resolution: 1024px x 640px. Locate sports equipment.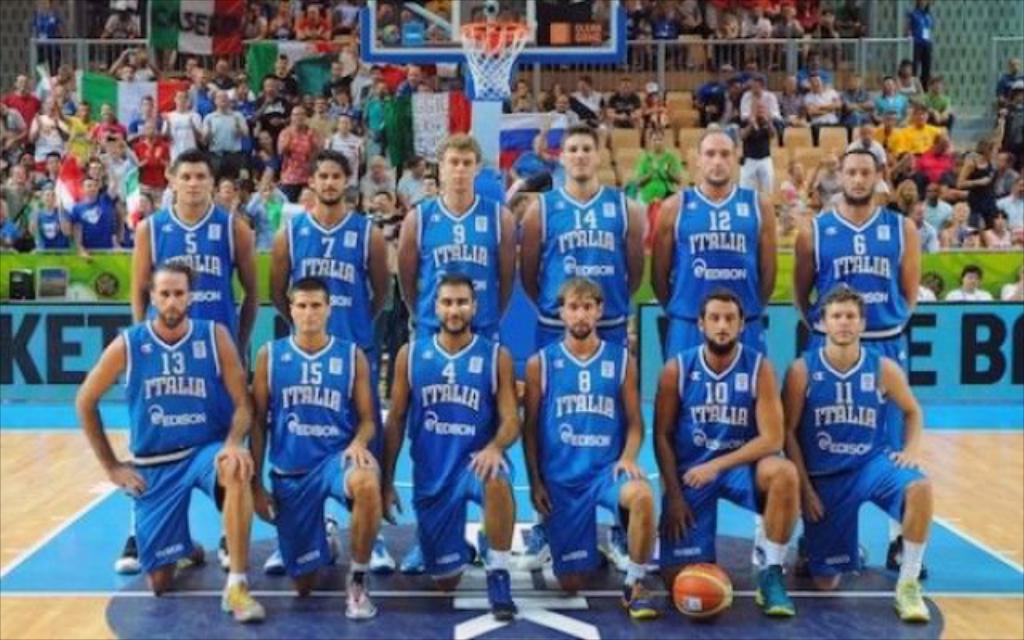
(115, 533, 141, 570).
